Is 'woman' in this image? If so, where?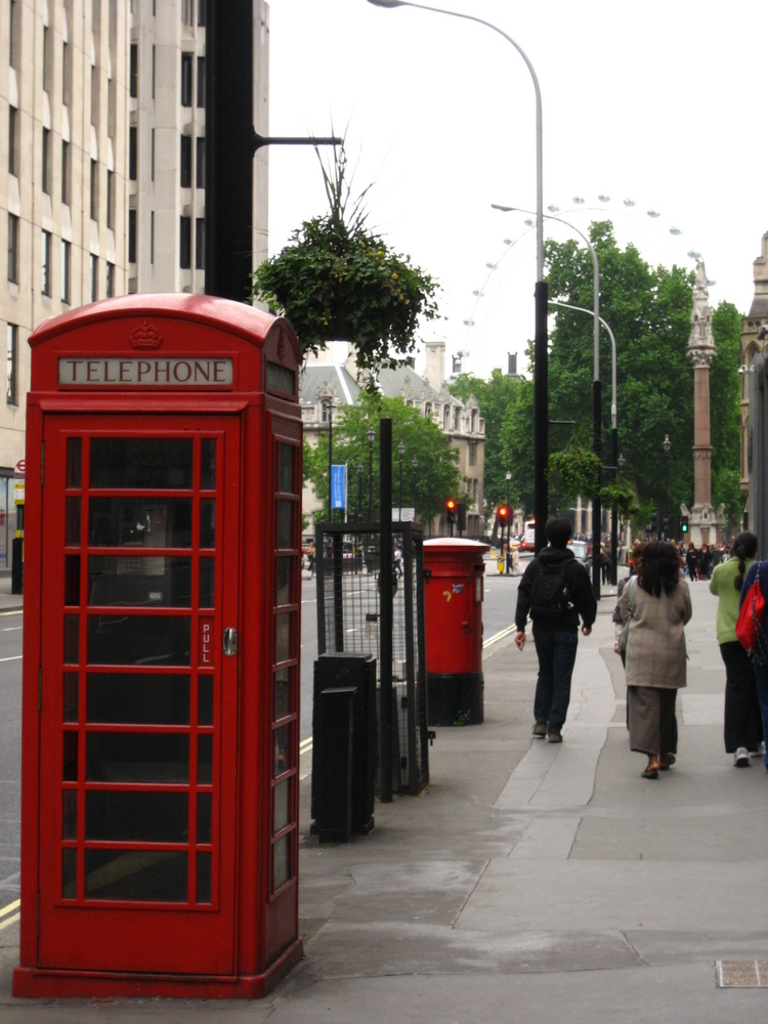
Yes, at 693/515/767/785.
